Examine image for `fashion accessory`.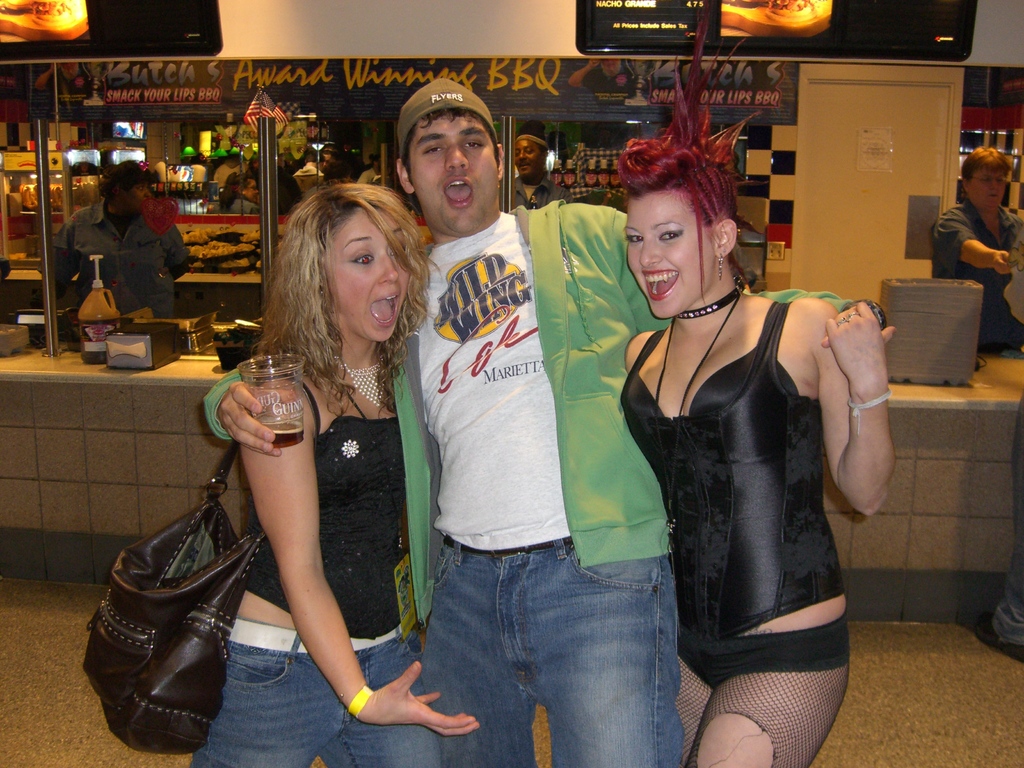
Examination result: locate(837, 321, 845, 326).
